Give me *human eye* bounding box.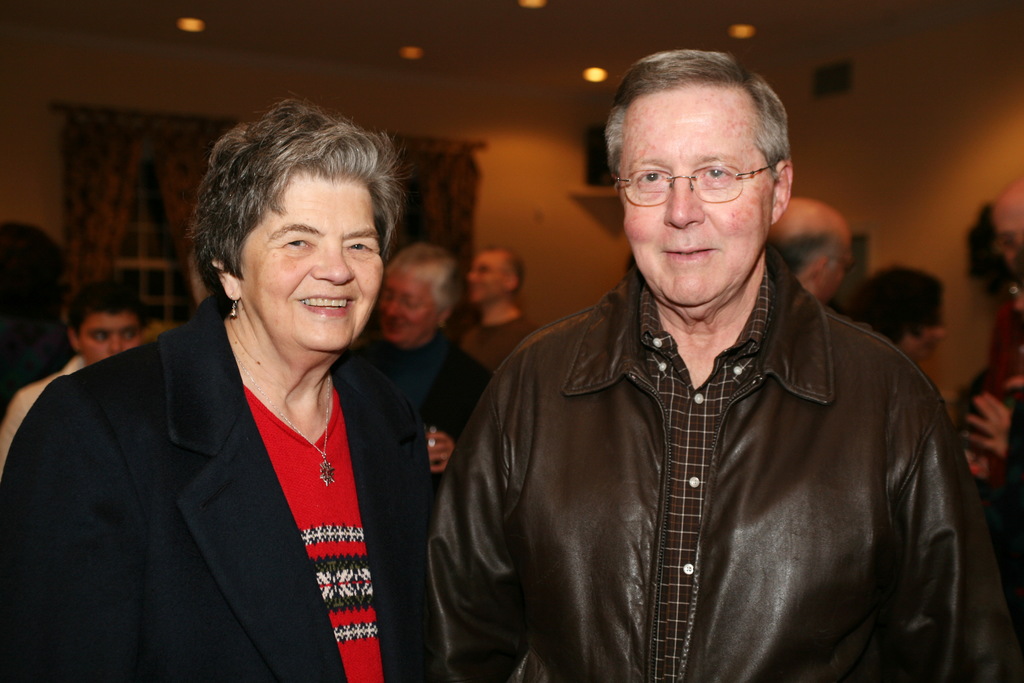
401/297/419/308.
